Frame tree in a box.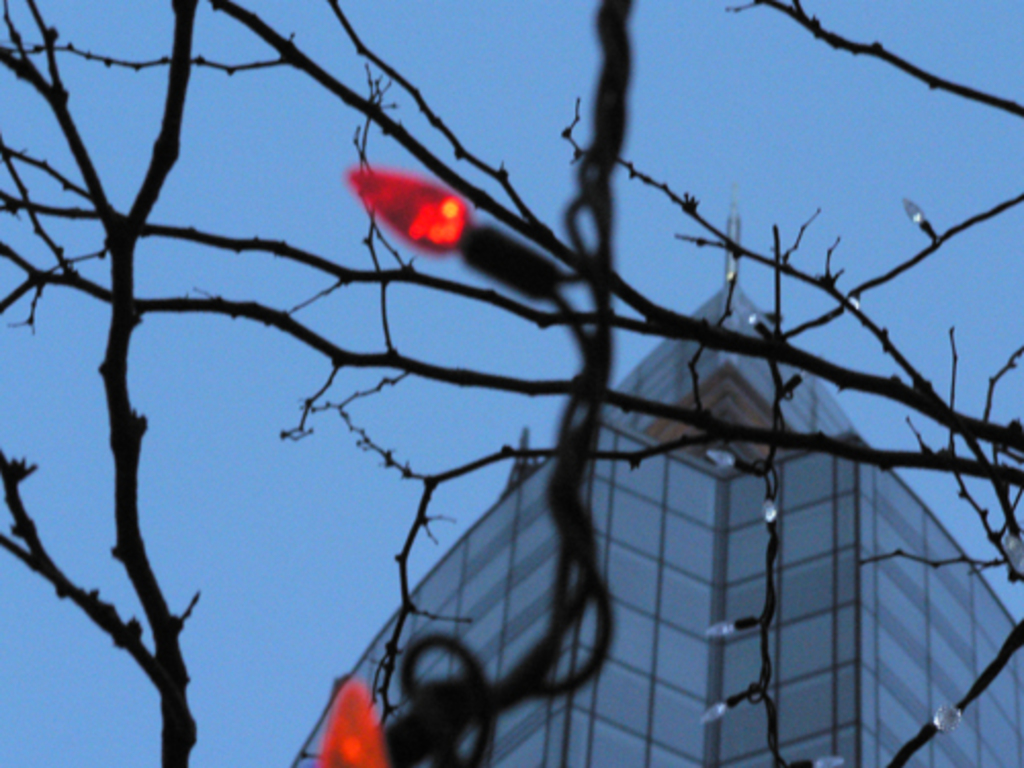
(x1=23, y1=12, x2=1023, y2=754).
